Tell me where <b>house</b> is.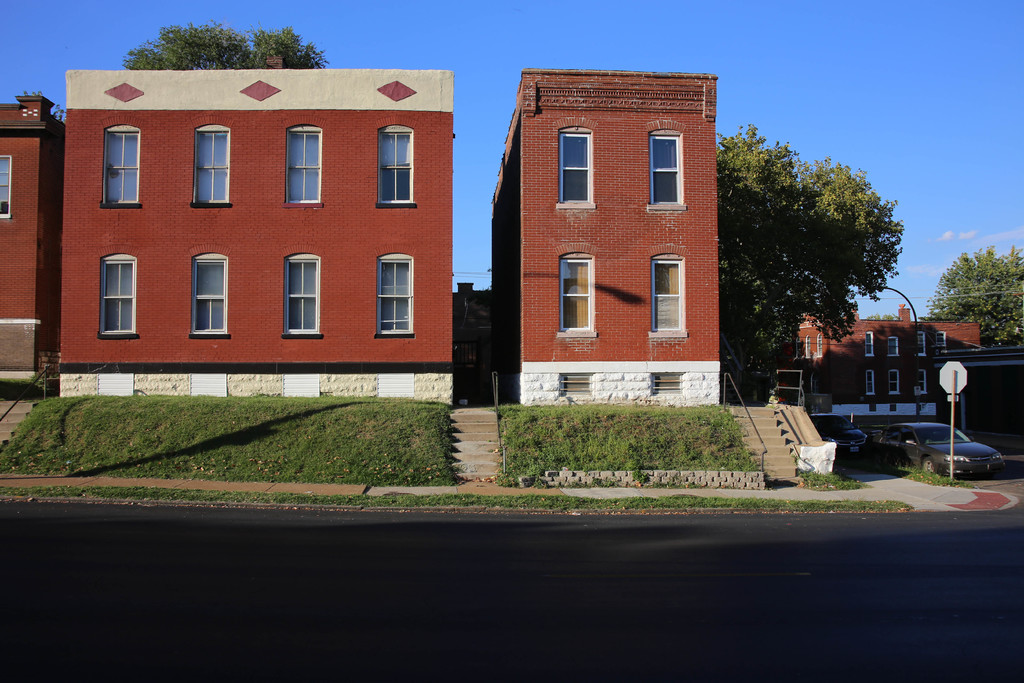
<b>house</b> is at BBox(795, 304, 984, 418).
